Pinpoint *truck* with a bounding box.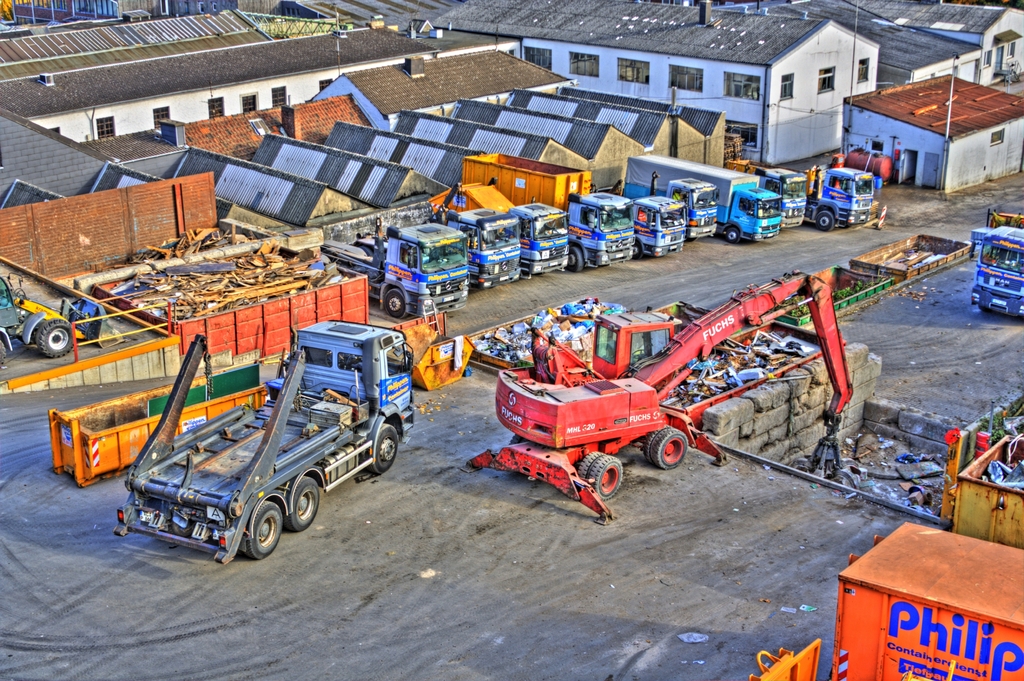
(632,152,783,239).
